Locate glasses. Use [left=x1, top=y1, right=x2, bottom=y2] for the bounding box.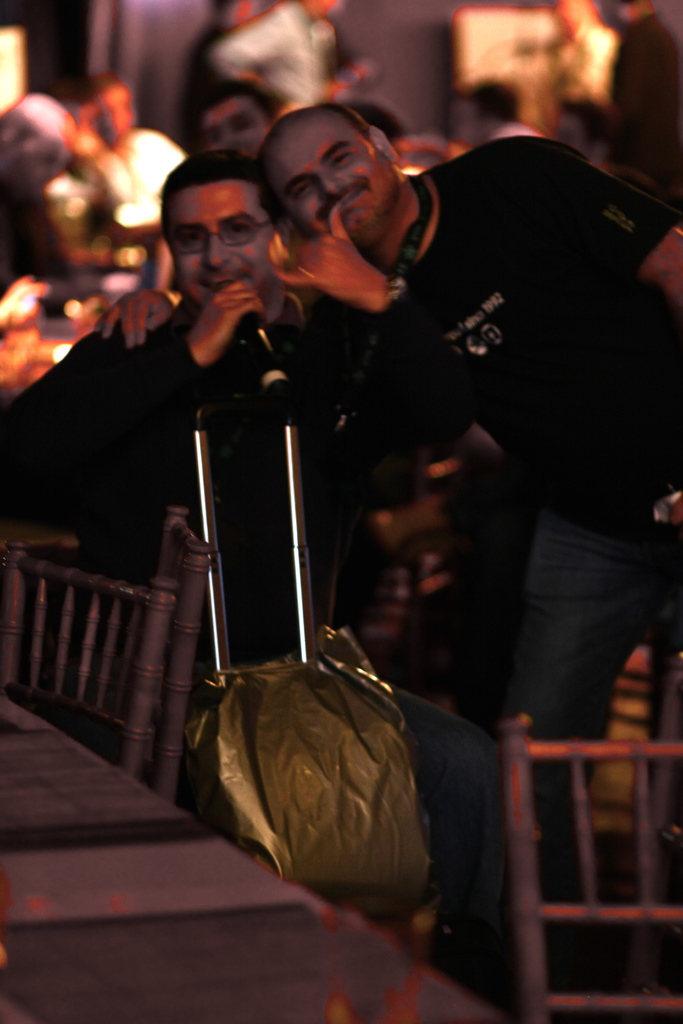
[left=151, top=205, right=271, bottom=250].
